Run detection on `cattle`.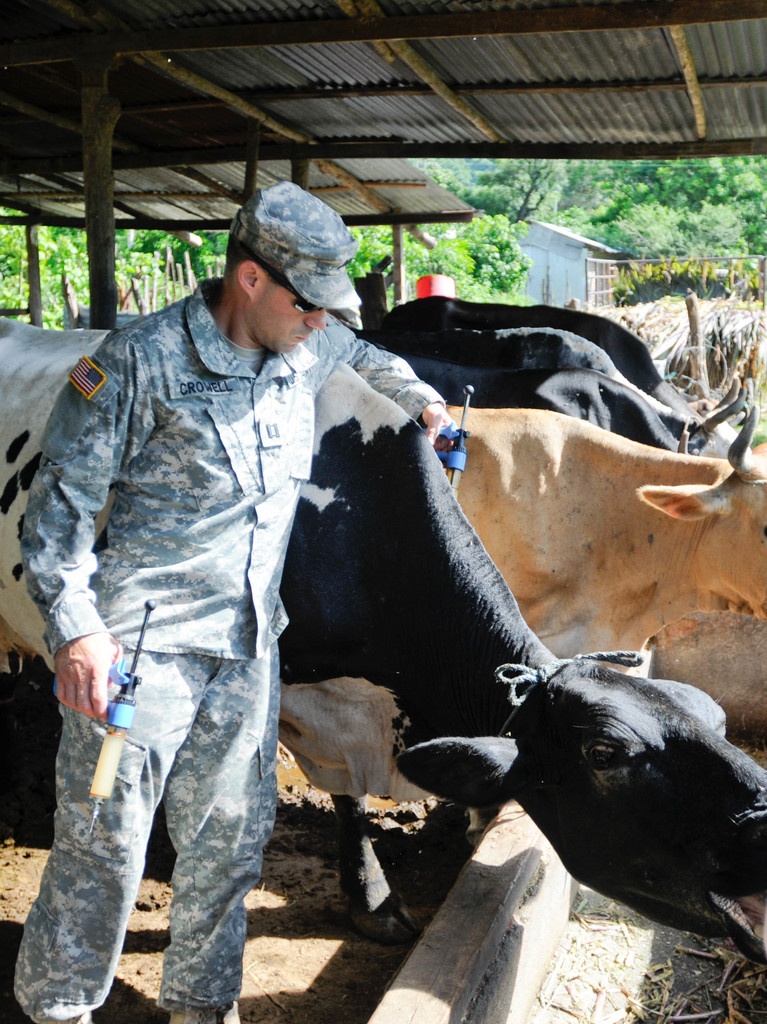
Result: <box>373,321,694,415</box>.
